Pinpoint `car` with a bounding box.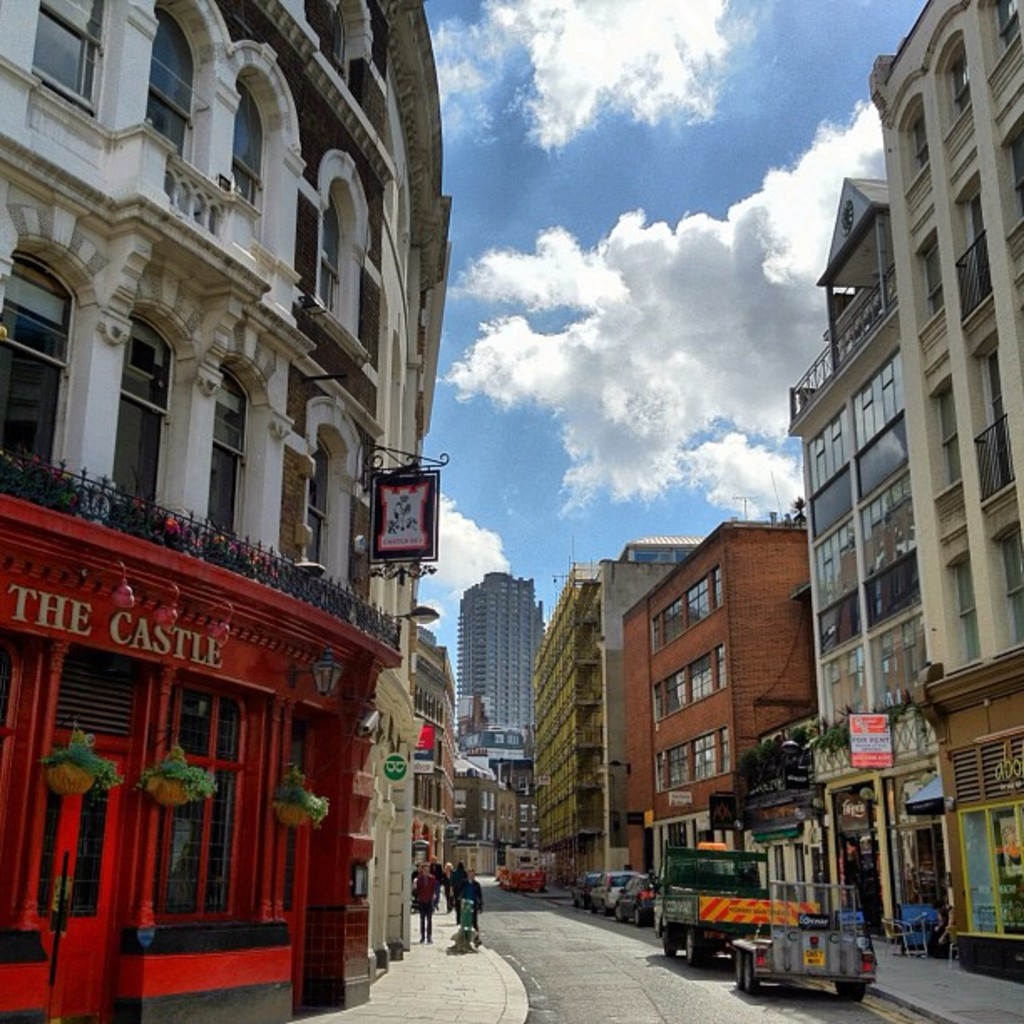
bbox=(572, 870, 604, 909).
